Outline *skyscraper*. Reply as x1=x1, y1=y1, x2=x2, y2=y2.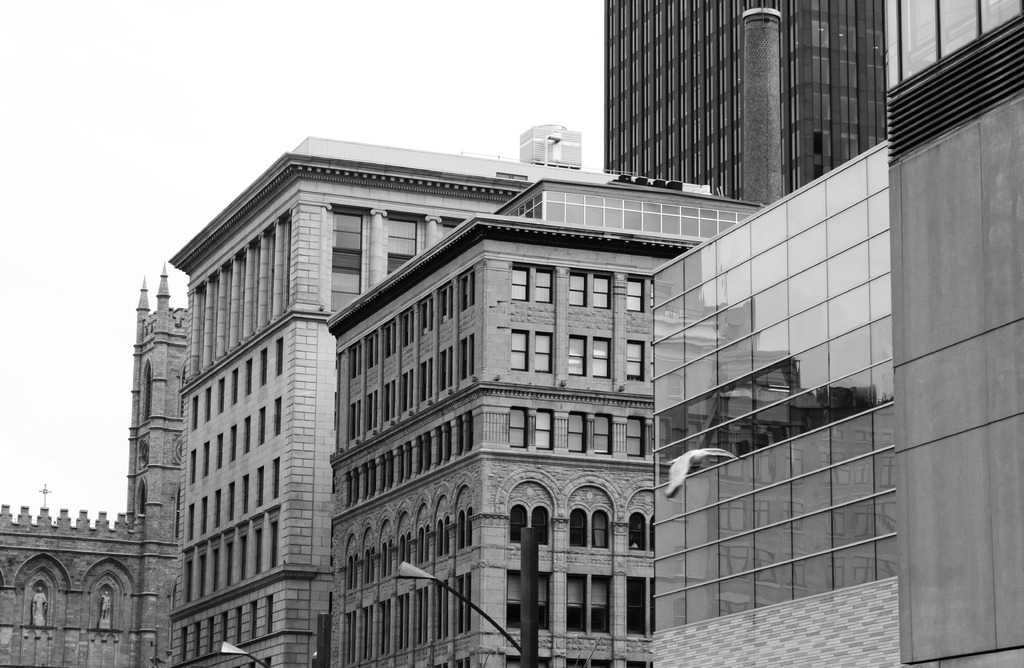
x1=599, y1=0, x2=888, y2=195.
